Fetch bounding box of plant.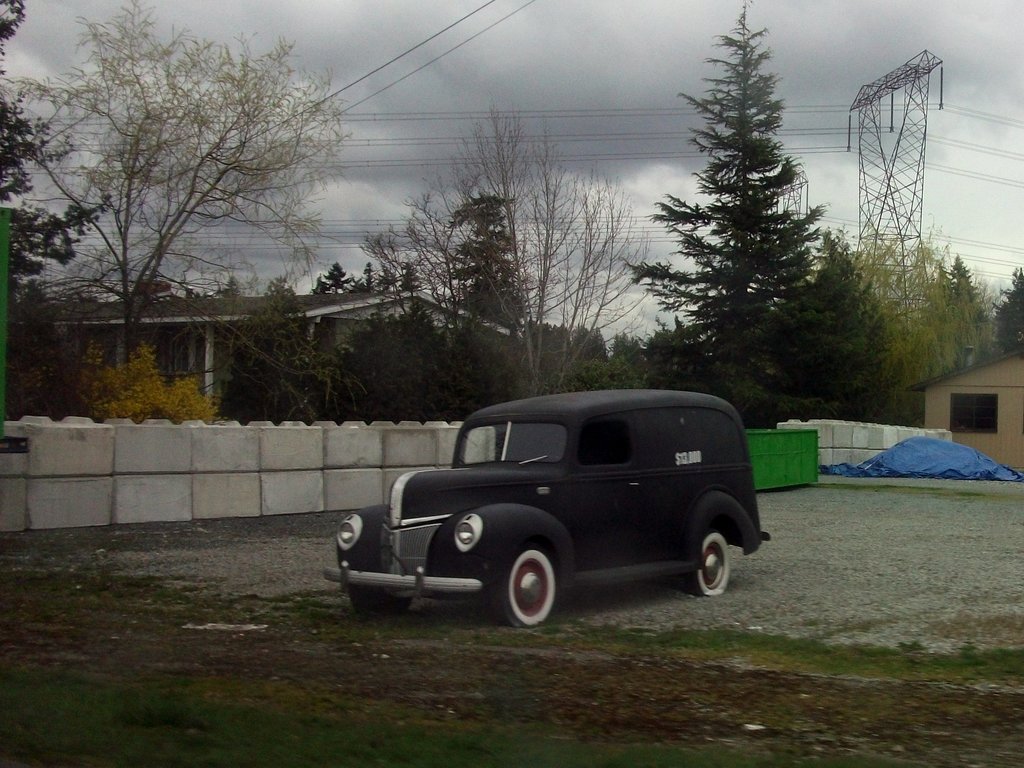
Bbox: 52/333/229/431.
